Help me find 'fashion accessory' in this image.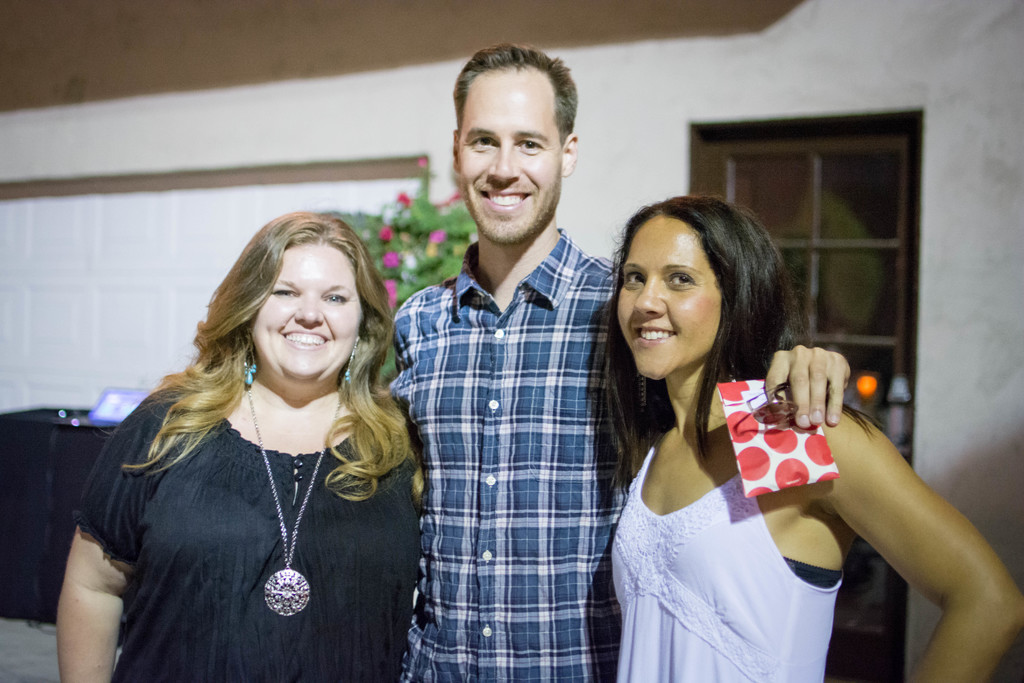
Found it: crop(345, 343, 358, 383).
